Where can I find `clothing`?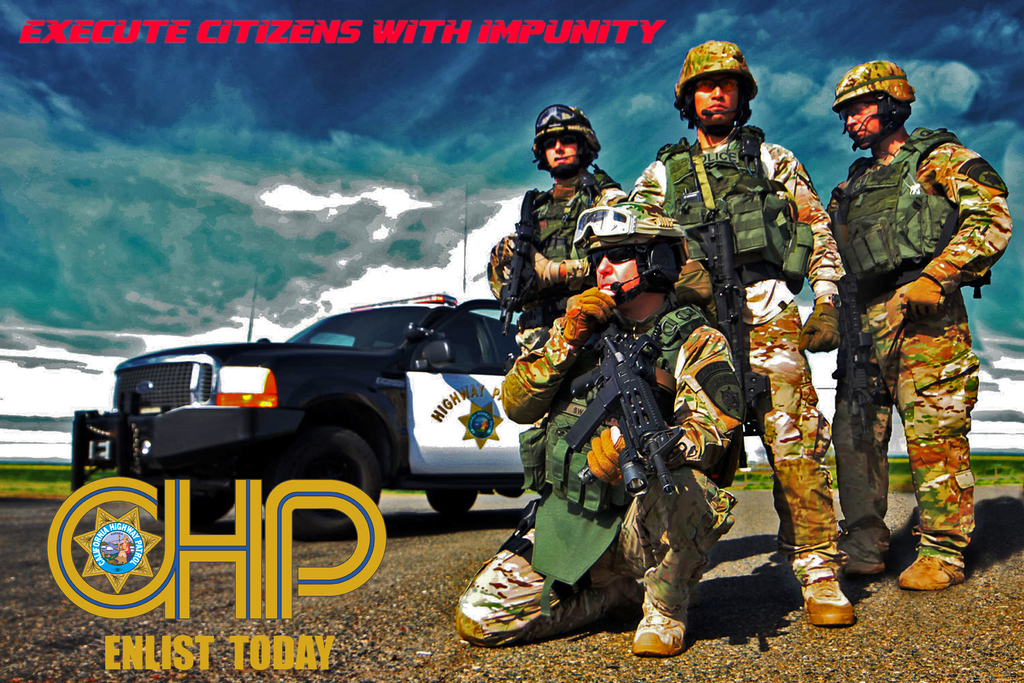
You can find it at 454/292/742/645.
